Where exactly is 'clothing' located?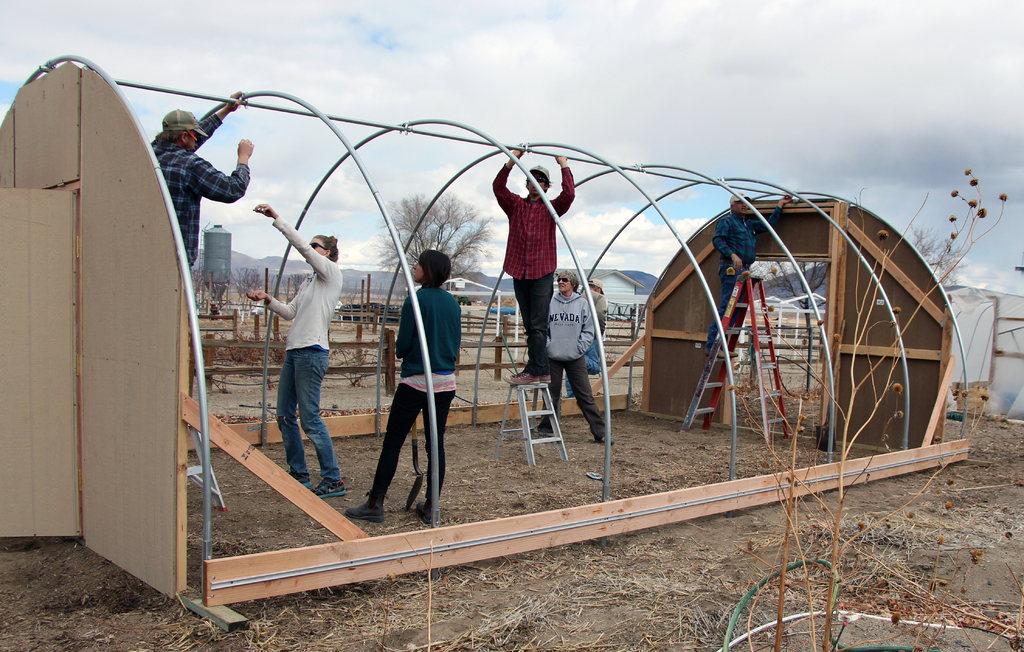
Its bounding box is pyautogui.locateOnScreen(705, 208, 762, 325).
